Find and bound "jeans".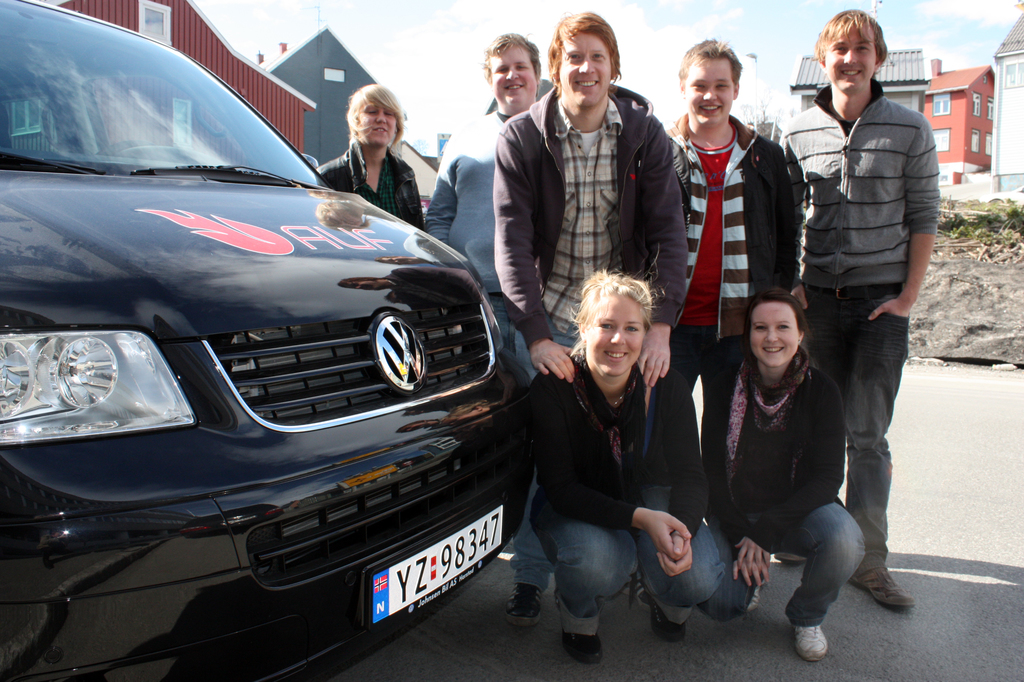
Bound: bbox(837, 271, 923, 555).
